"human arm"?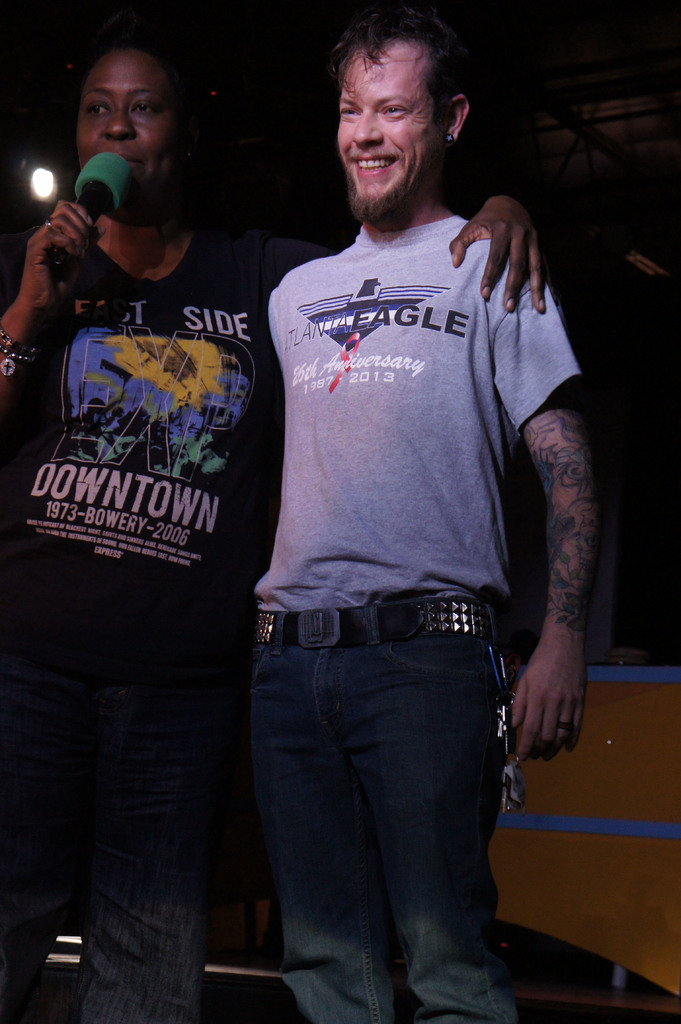
(left=0, top=169, right=109, bottom=348)
